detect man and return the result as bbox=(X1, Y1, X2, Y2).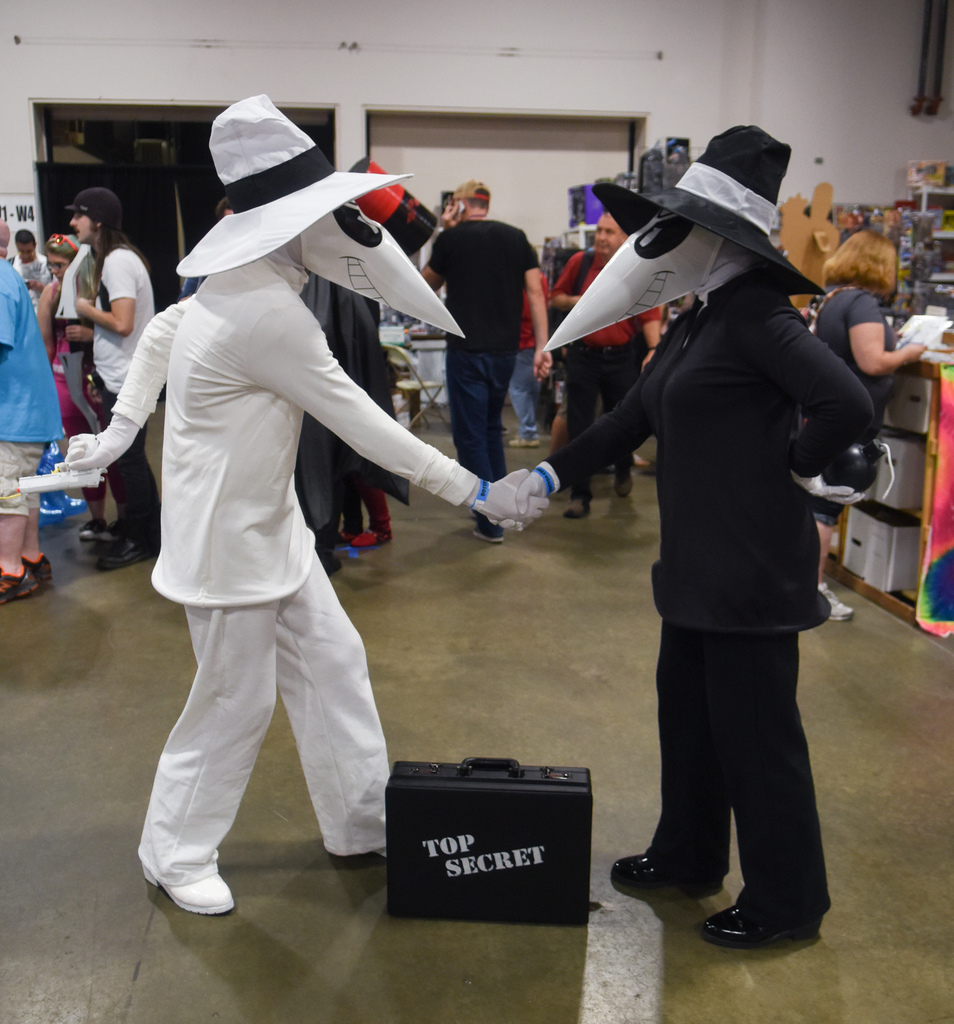
bbox=(47, 179, 152, 566).
